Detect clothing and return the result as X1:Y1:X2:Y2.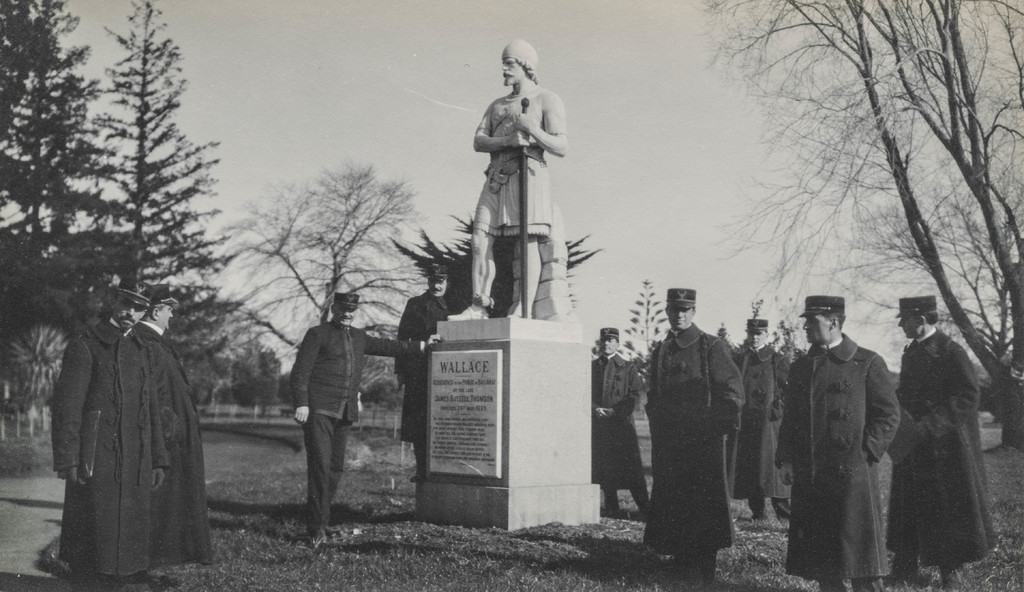
883:328:1000:574.
